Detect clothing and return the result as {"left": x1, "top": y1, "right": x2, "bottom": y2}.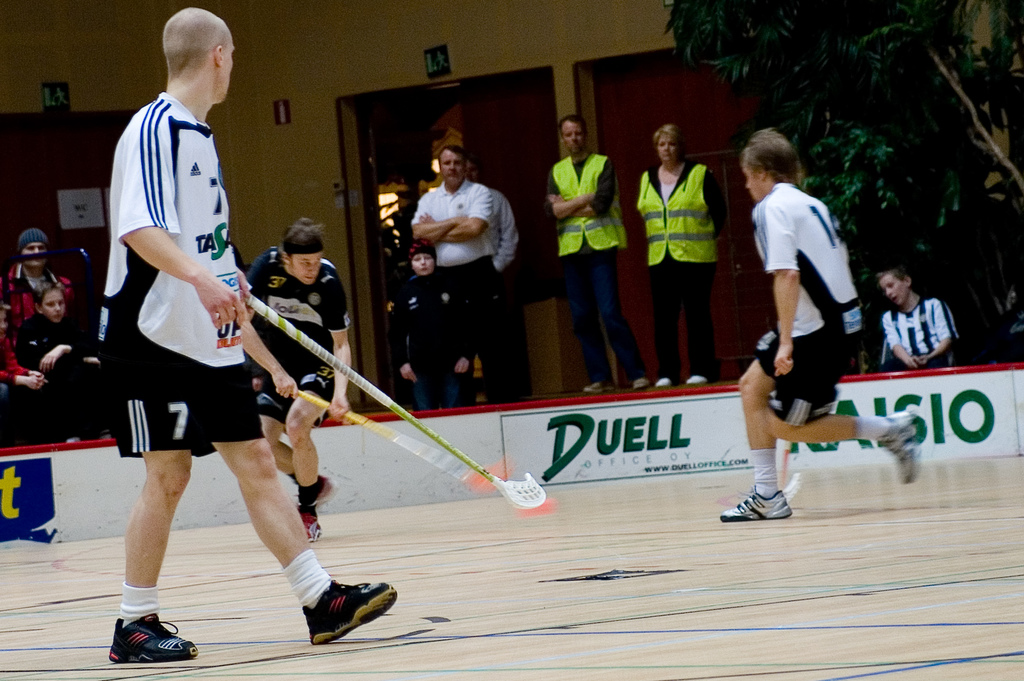
{"left": 884, "top": 288, "right": 961, "bottom": 371}.
